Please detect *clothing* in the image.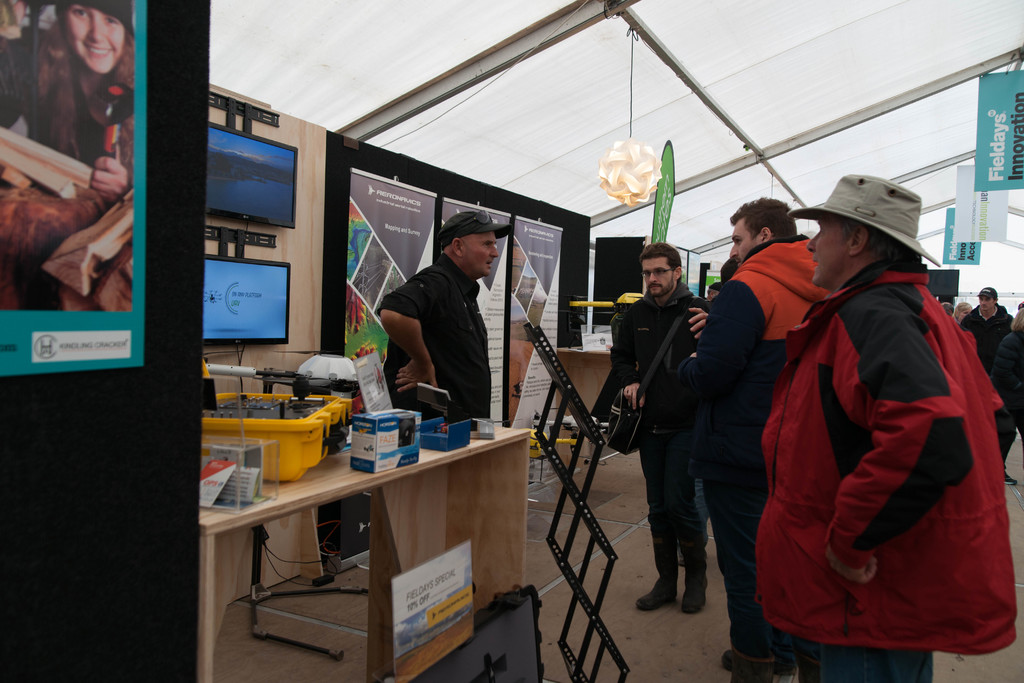
611, 287, 703, 566.
